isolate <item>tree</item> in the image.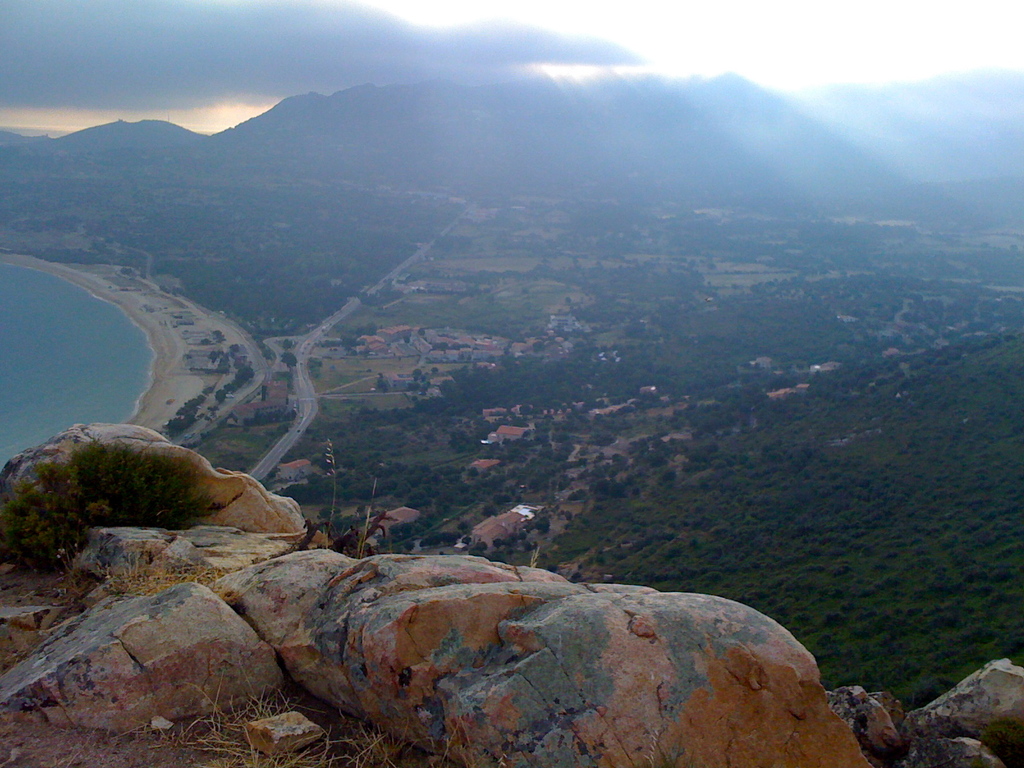
Isolated region: {"left": 481, "top": 504, "right": 499, "bottom": 520}.
